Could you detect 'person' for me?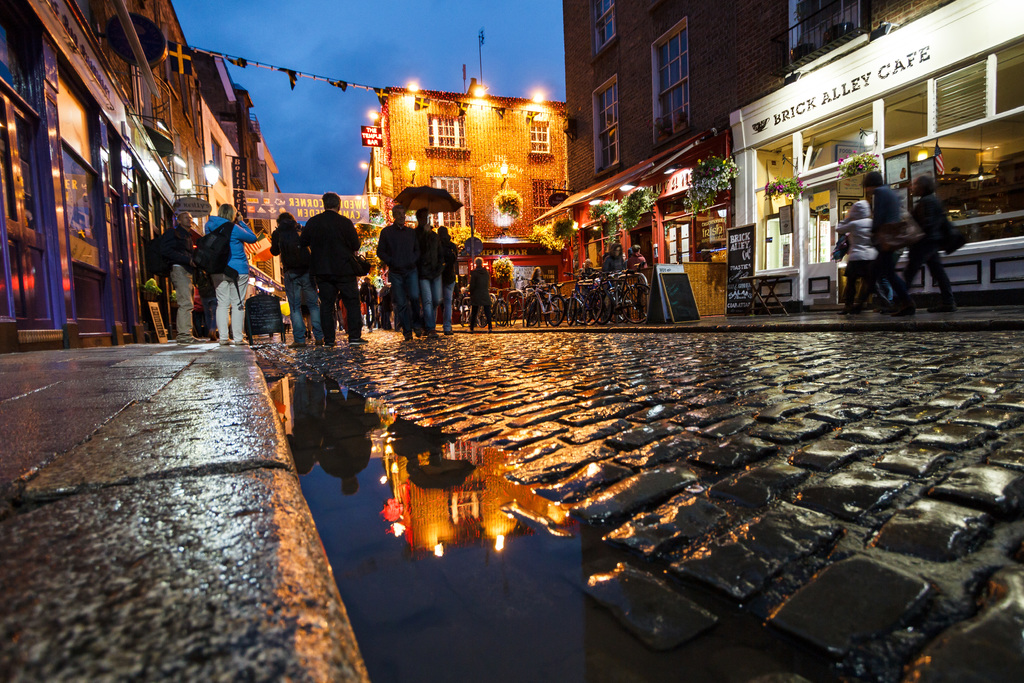
Detection result: 165:211:200:343.
